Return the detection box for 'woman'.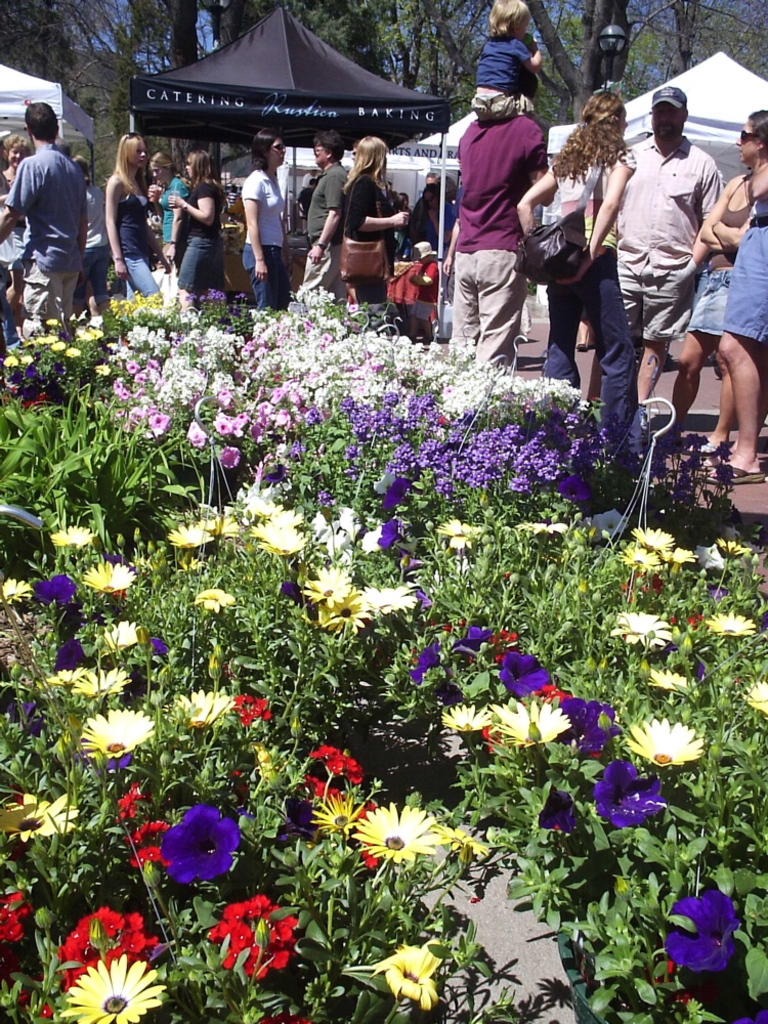
bbox=[104, 133, 172, 310].
